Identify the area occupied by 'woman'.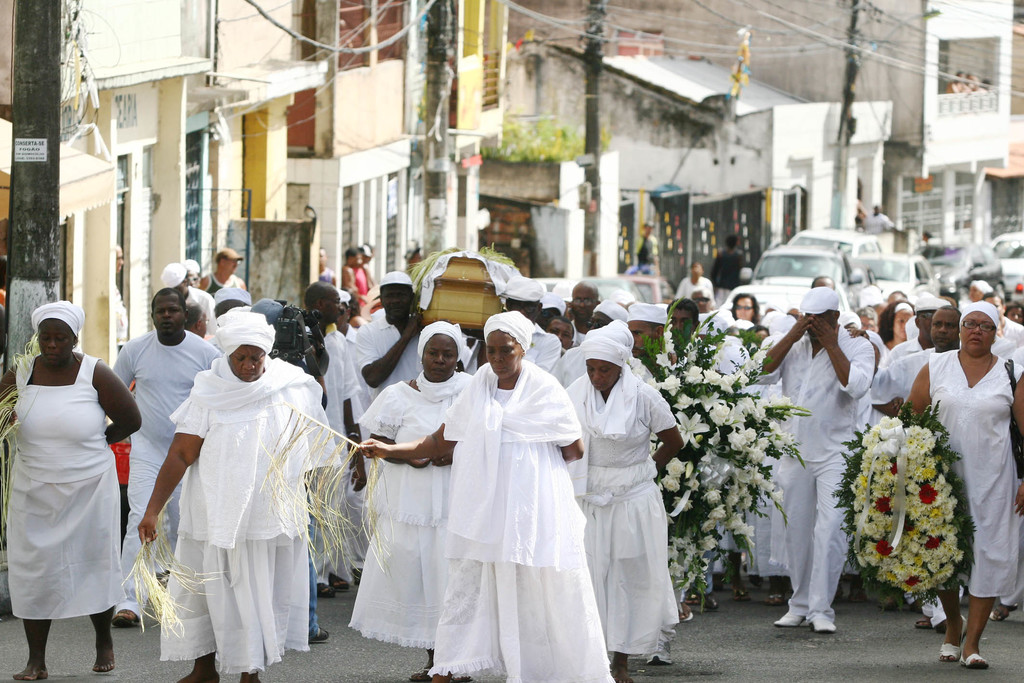
Area: 897, 298, 1023, 668.
